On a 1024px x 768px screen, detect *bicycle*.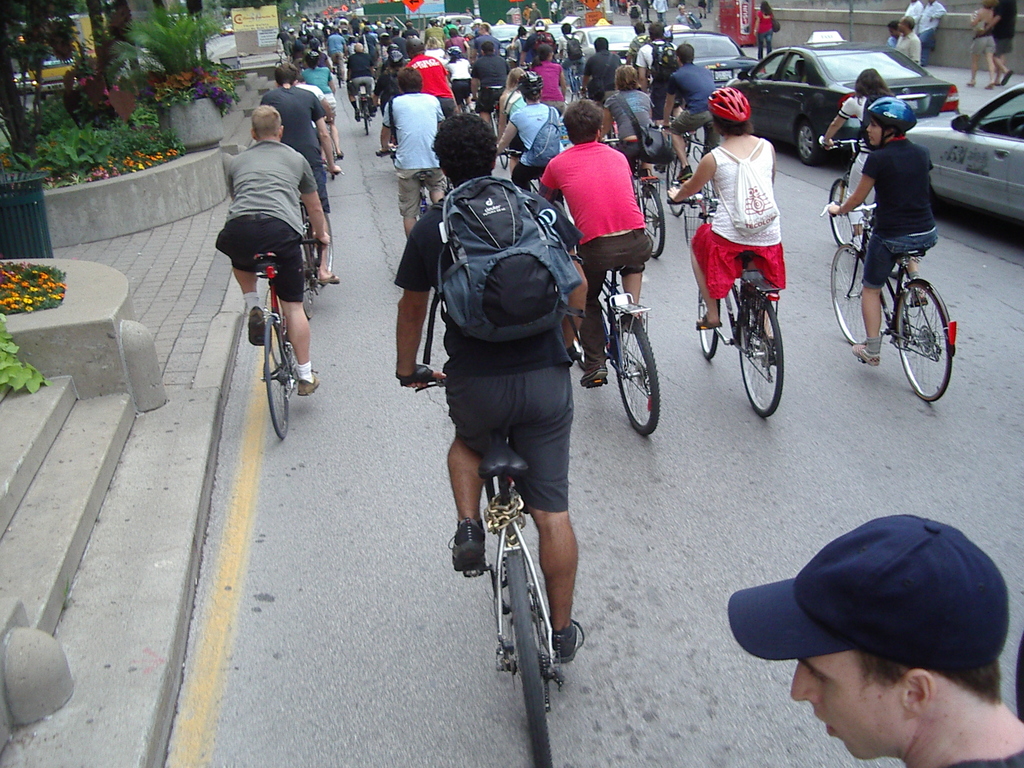
x1=825, y1=198, x2=959, y2=404.
